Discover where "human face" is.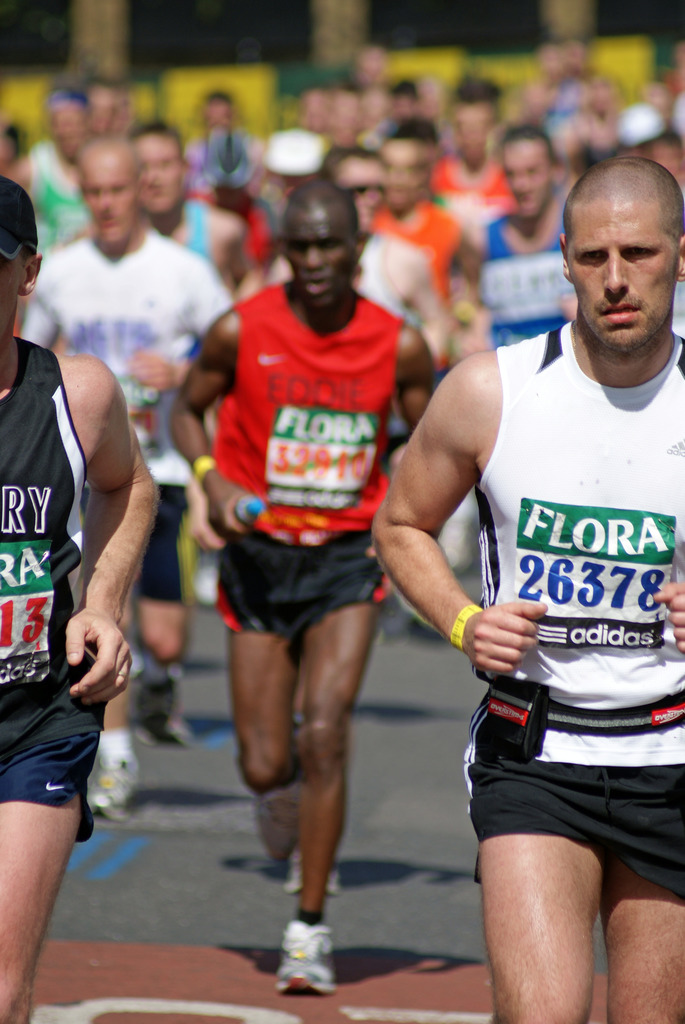
Discovered at 360 50 386 85.
